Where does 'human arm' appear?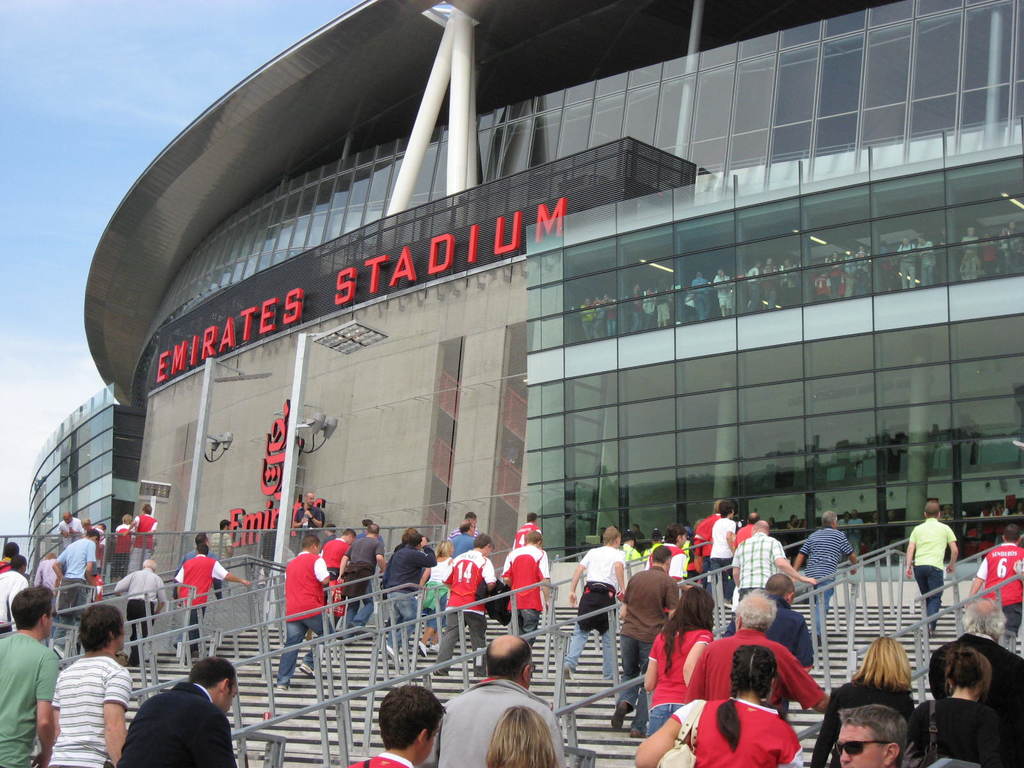
Appears at [x1=684, y1=635, x2=714, y2=685].
